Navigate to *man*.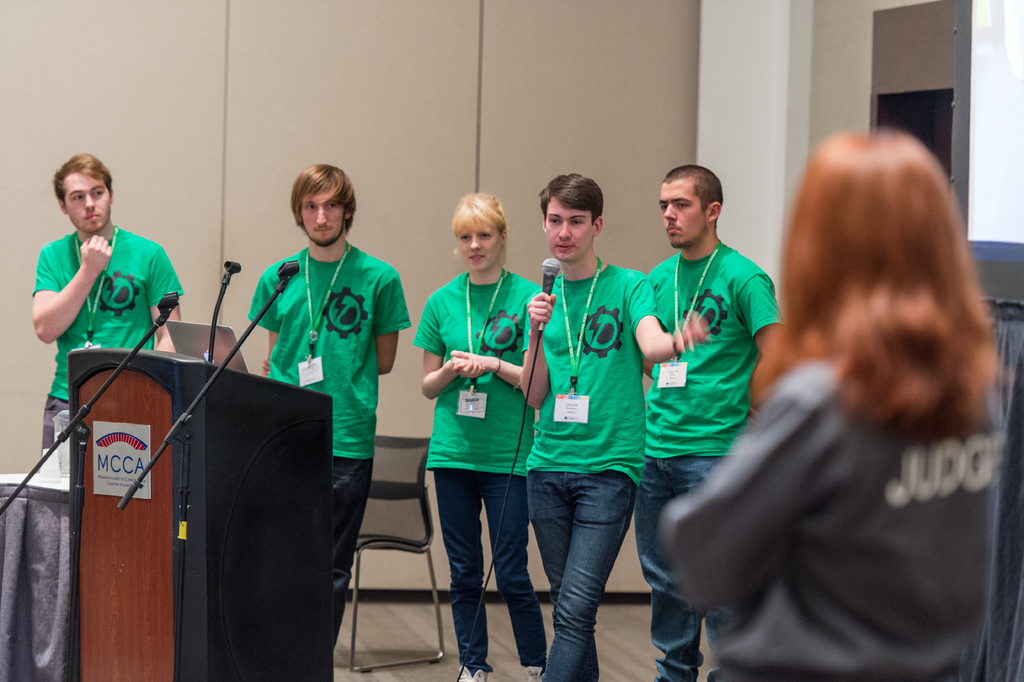
Navigation target: [x1=244, y1=163, x2=409, y2=643].
